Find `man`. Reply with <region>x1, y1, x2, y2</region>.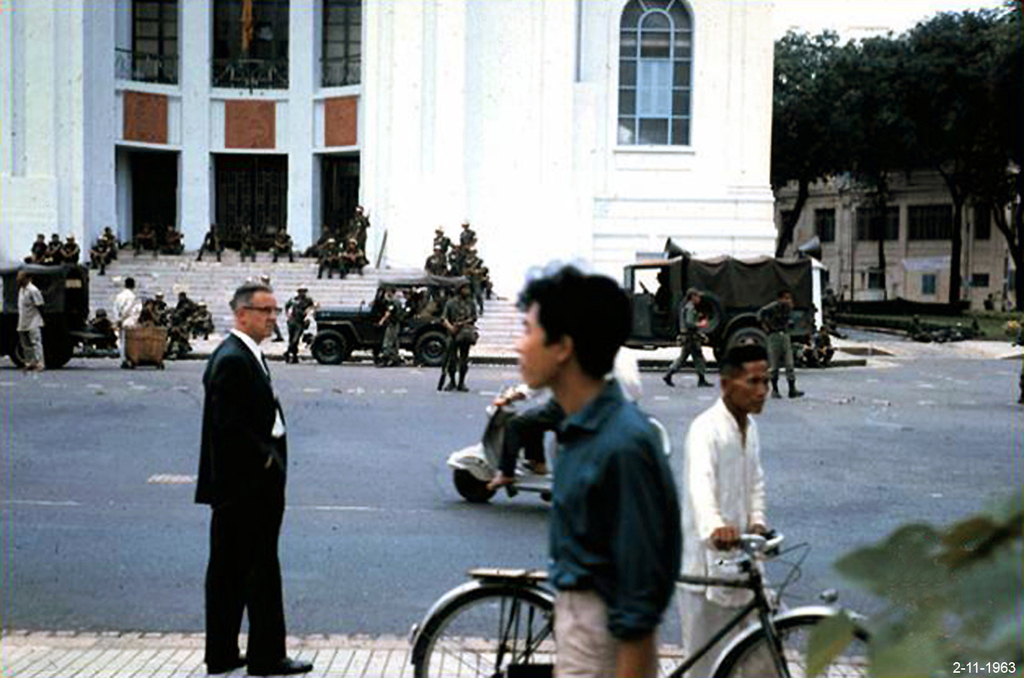
<region>672, 347, 767, 677</region>.
